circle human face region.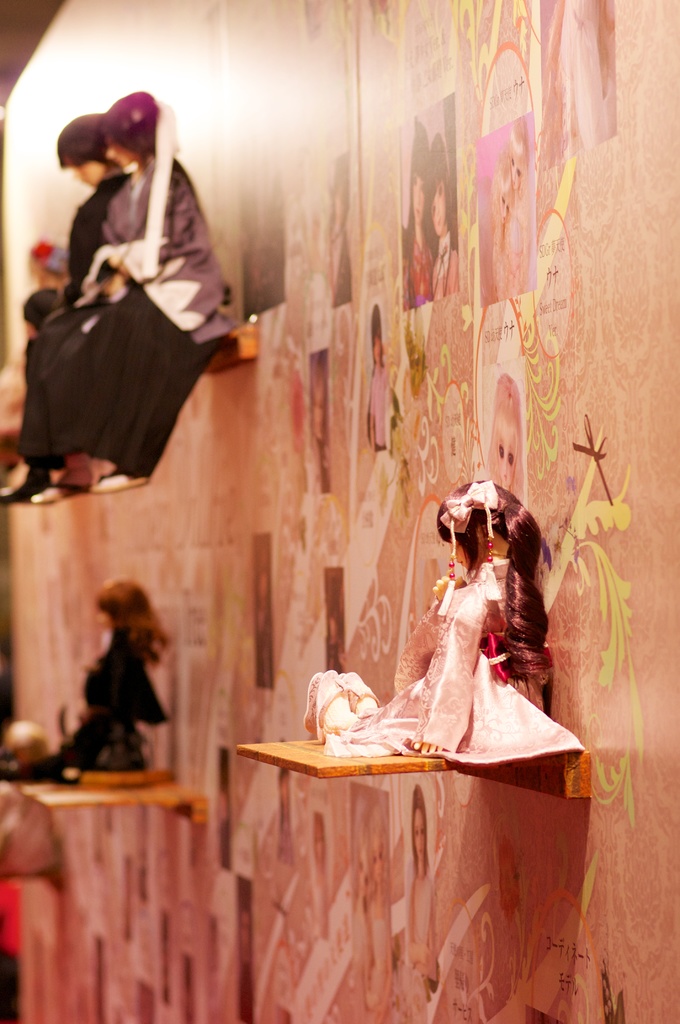
Region: crop(428, 186, 449, 236).
